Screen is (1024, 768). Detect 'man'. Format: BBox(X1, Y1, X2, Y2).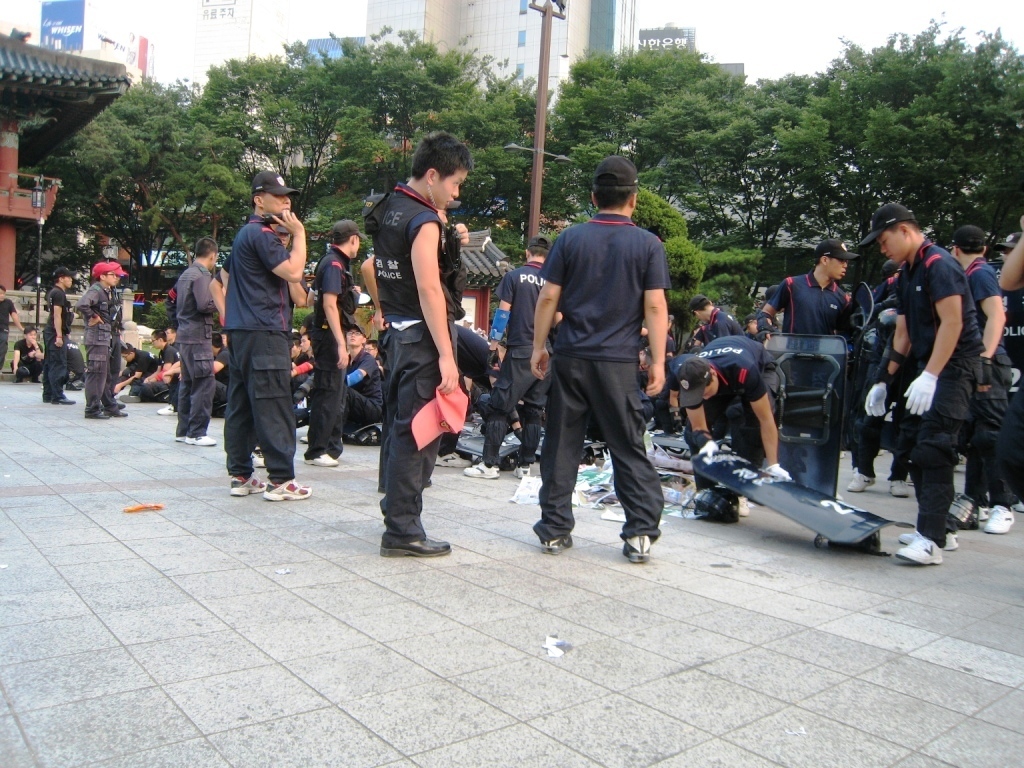
BBox(155, 241, 218, 453).
